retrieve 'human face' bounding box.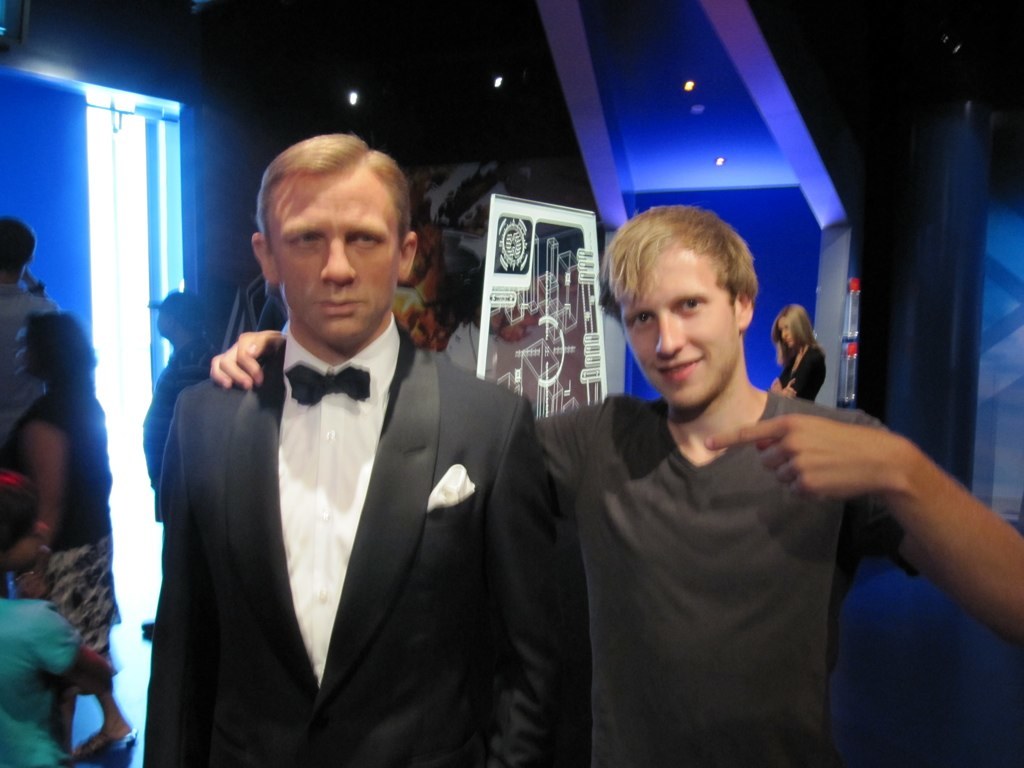
Bounding box: (x1=624, y1=251, x2=737, y2=409).
